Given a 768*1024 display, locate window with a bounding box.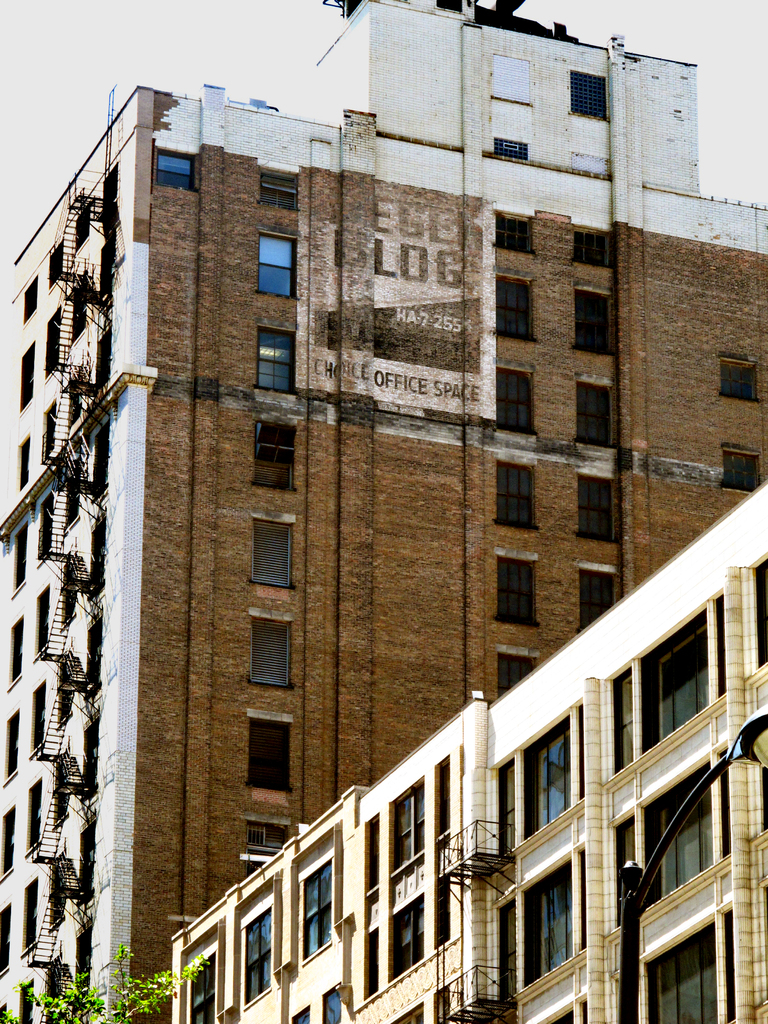
Located: box(486, 211, 531, 253).
